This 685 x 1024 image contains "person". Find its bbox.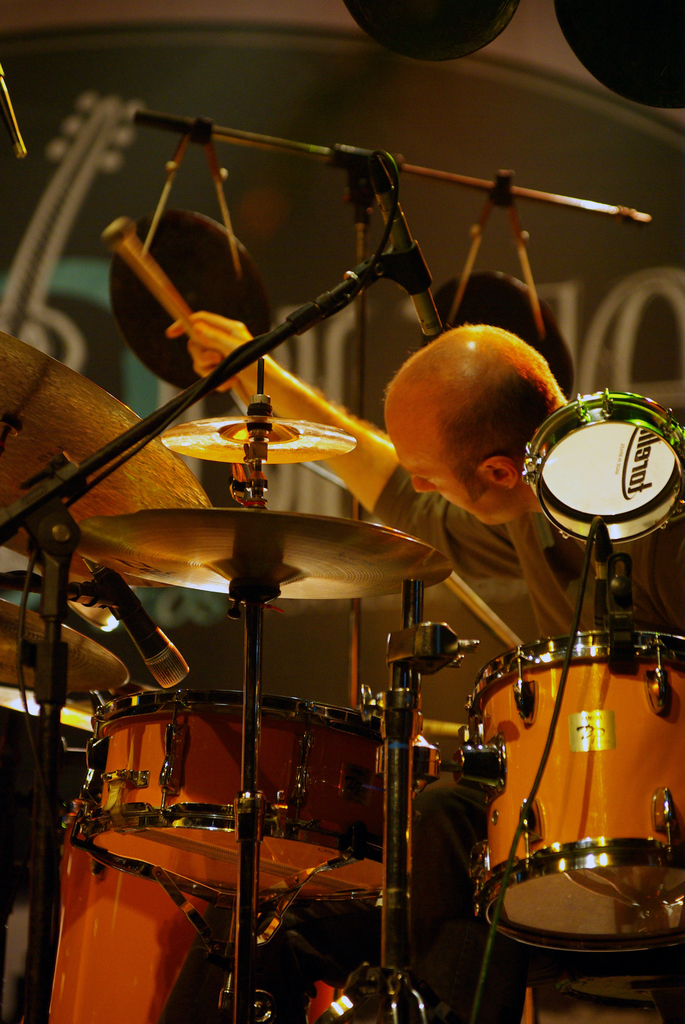
{"x1": 162, "y1": 309, "x2": 684, "y2": 1023}.
